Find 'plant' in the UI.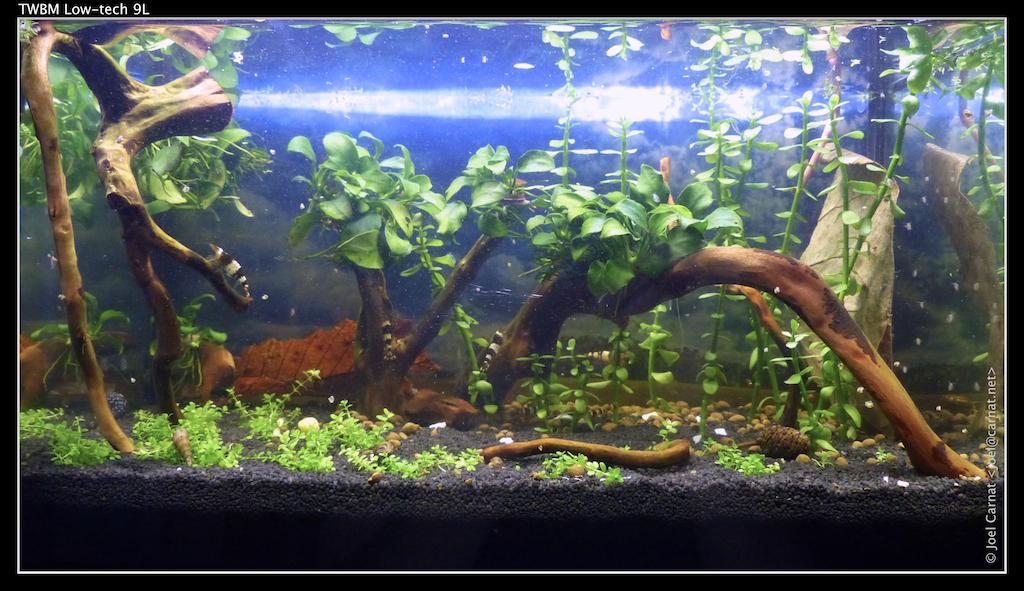
UI element at box=[293, 22, 510, 49].
